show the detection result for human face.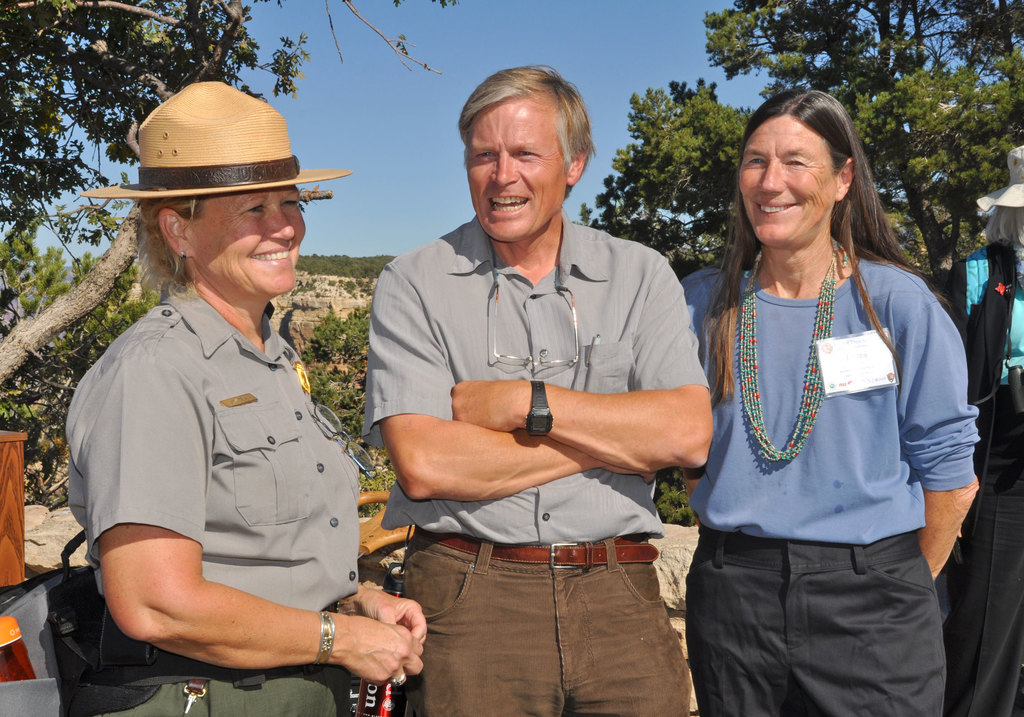
box=[191, 185, 307, 294].
